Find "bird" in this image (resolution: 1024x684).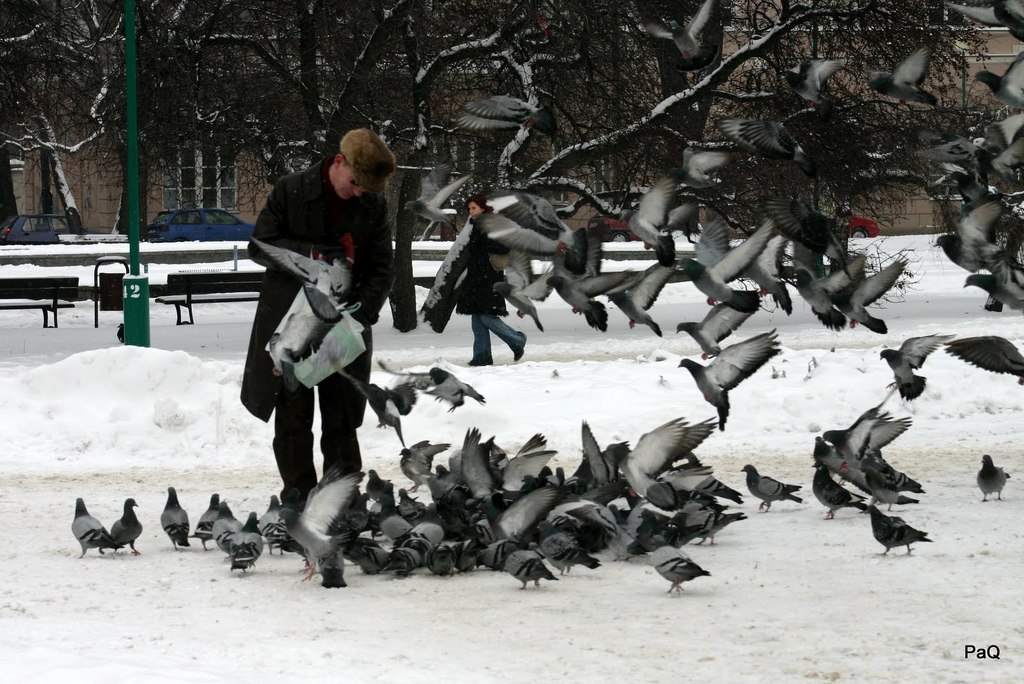
locate(74, 494, 111, 559).
